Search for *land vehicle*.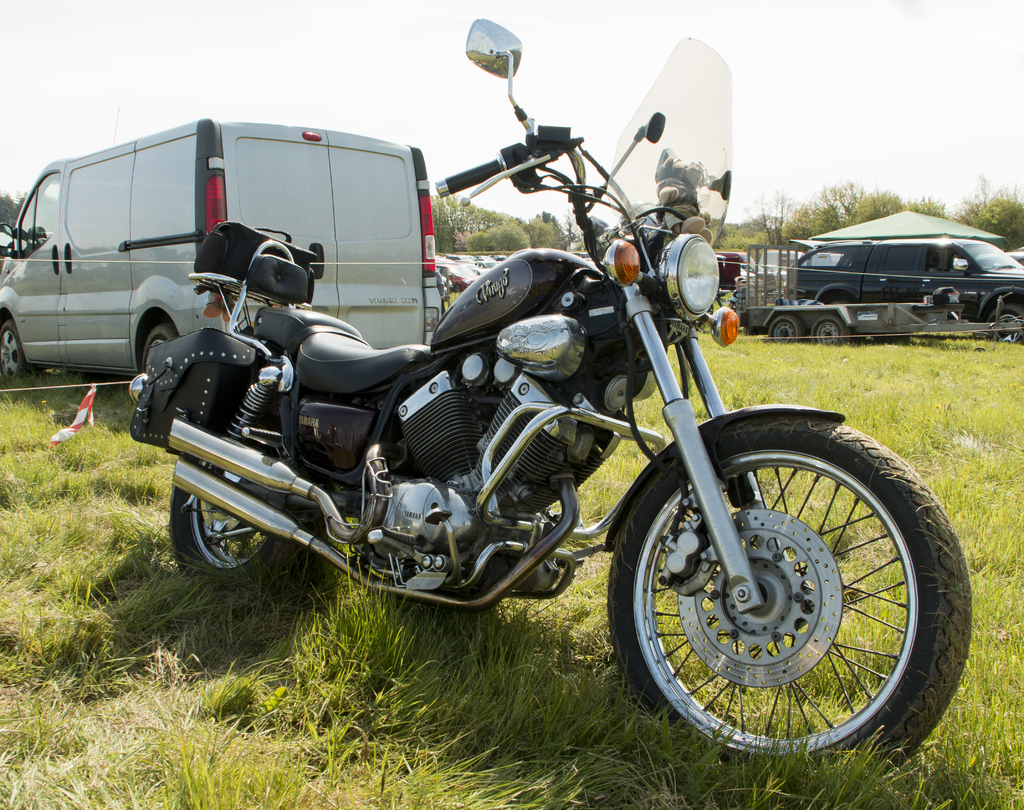
Found at BBox(0, 116, 447, 382).
